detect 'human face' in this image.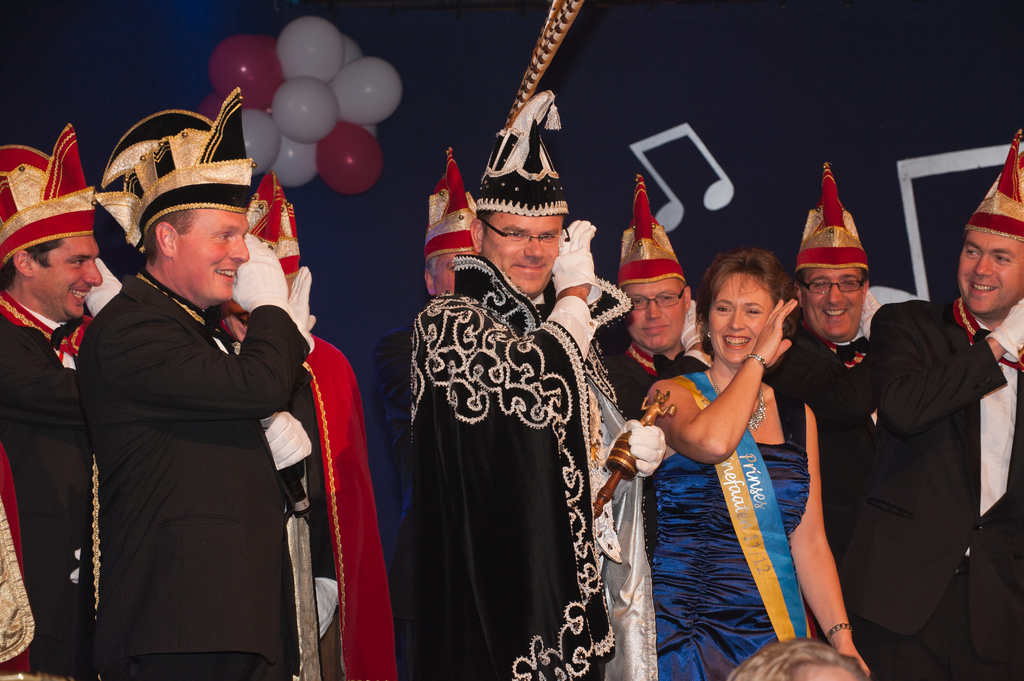
Detection: box=[802, 269, 861, 335].
